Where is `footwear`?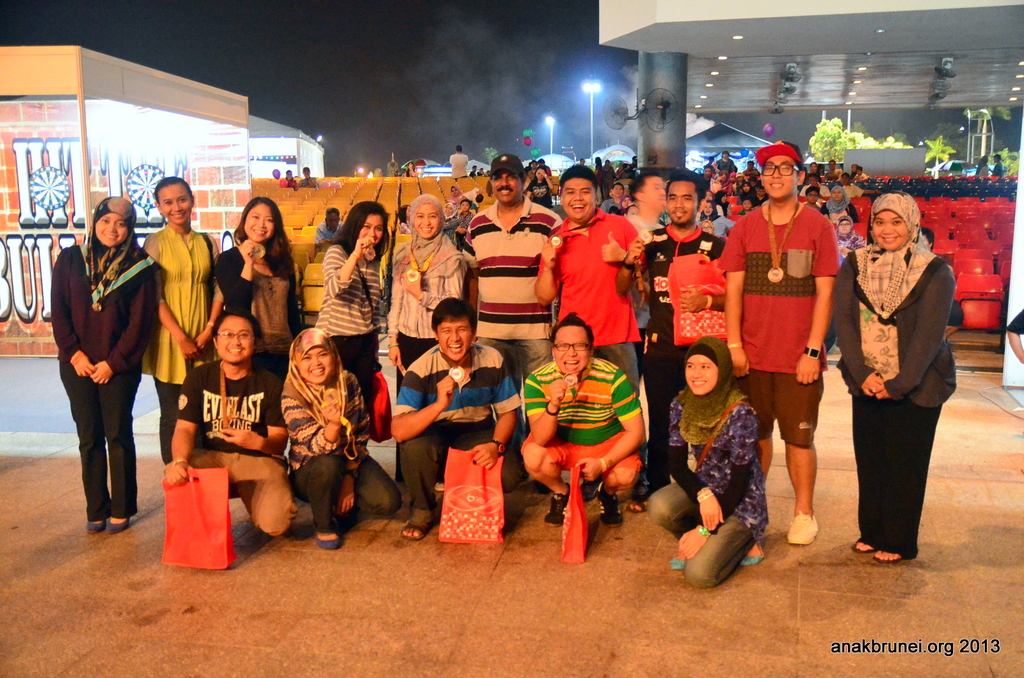
86/519/106/535.
